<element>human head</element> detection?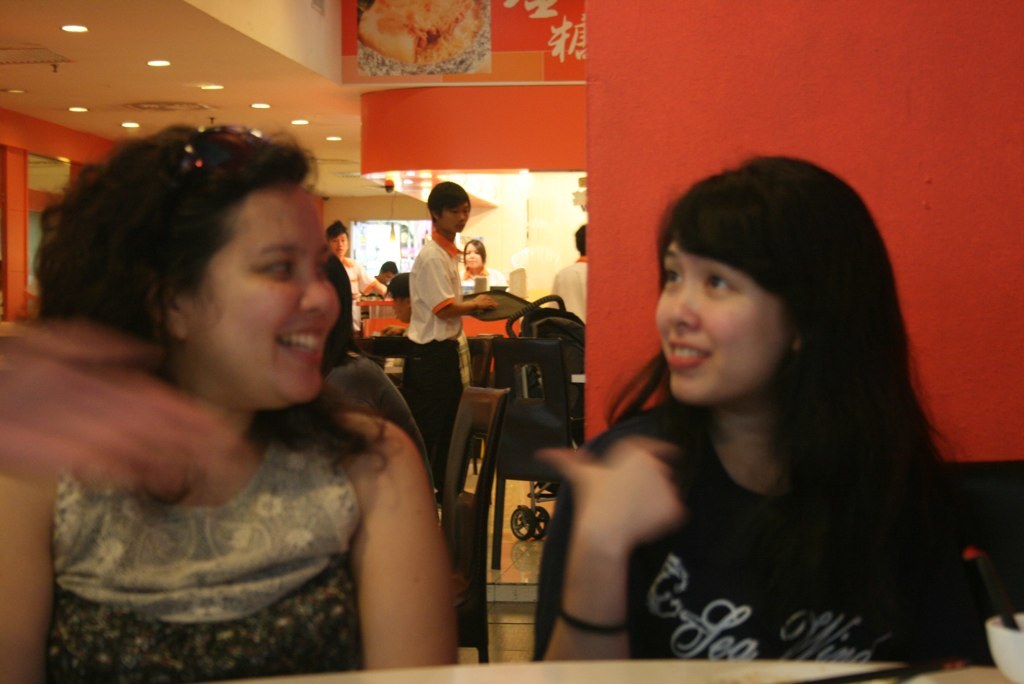
(x1=572, y1=224, x2=587, y2=254)
